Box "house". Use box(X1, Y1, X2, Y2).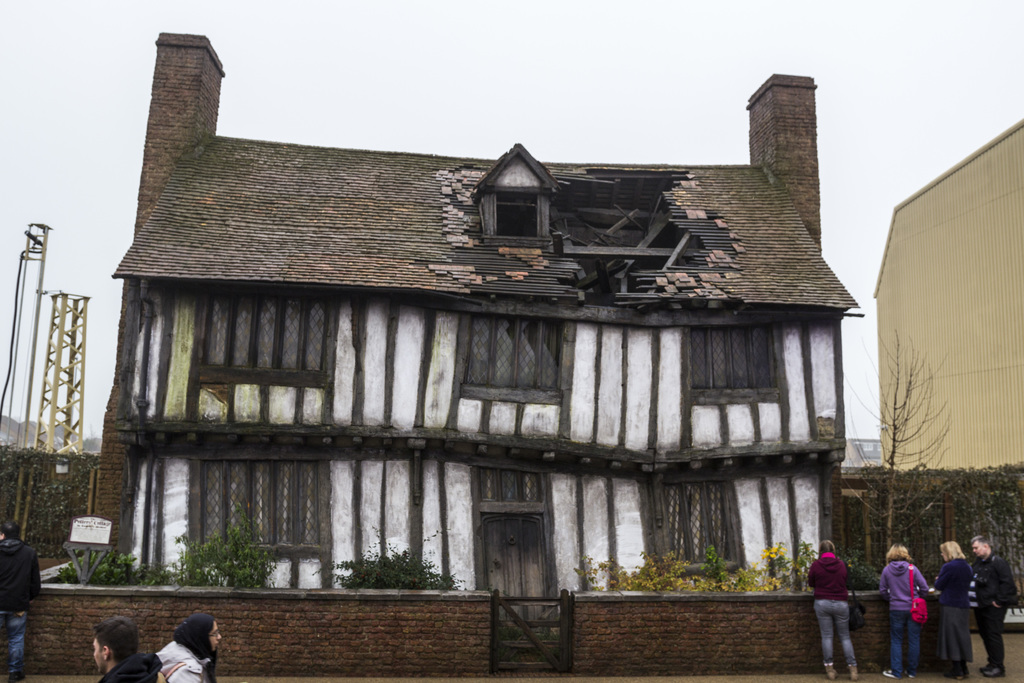
box(85, 10, 871, 653).
